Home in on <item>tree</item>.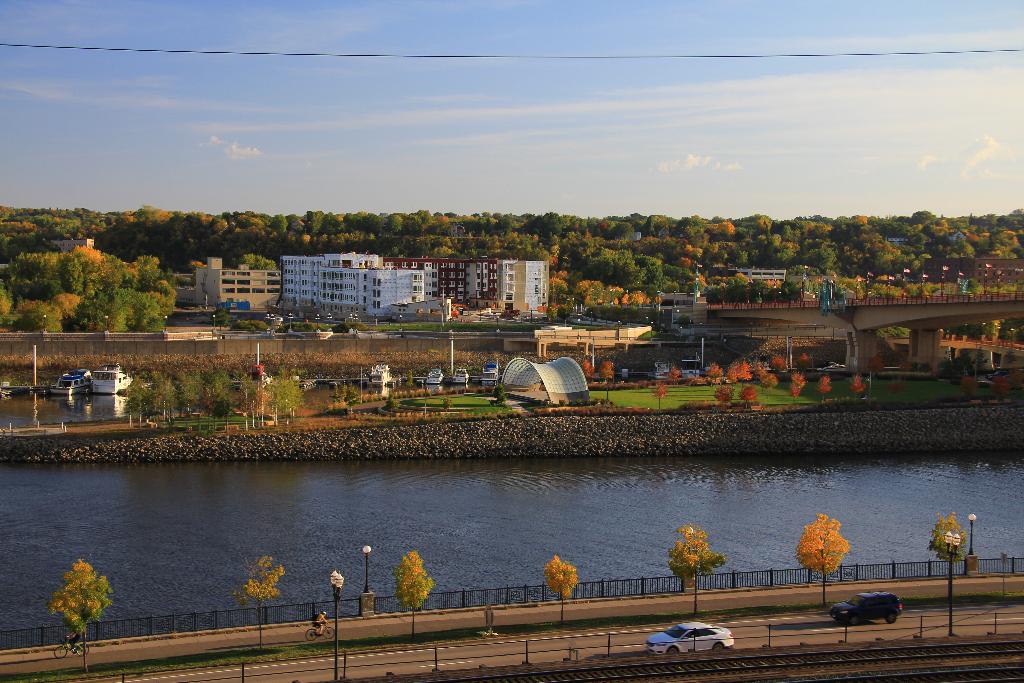
Homed in at [left=662, top=527, right=718, bottom=624].
